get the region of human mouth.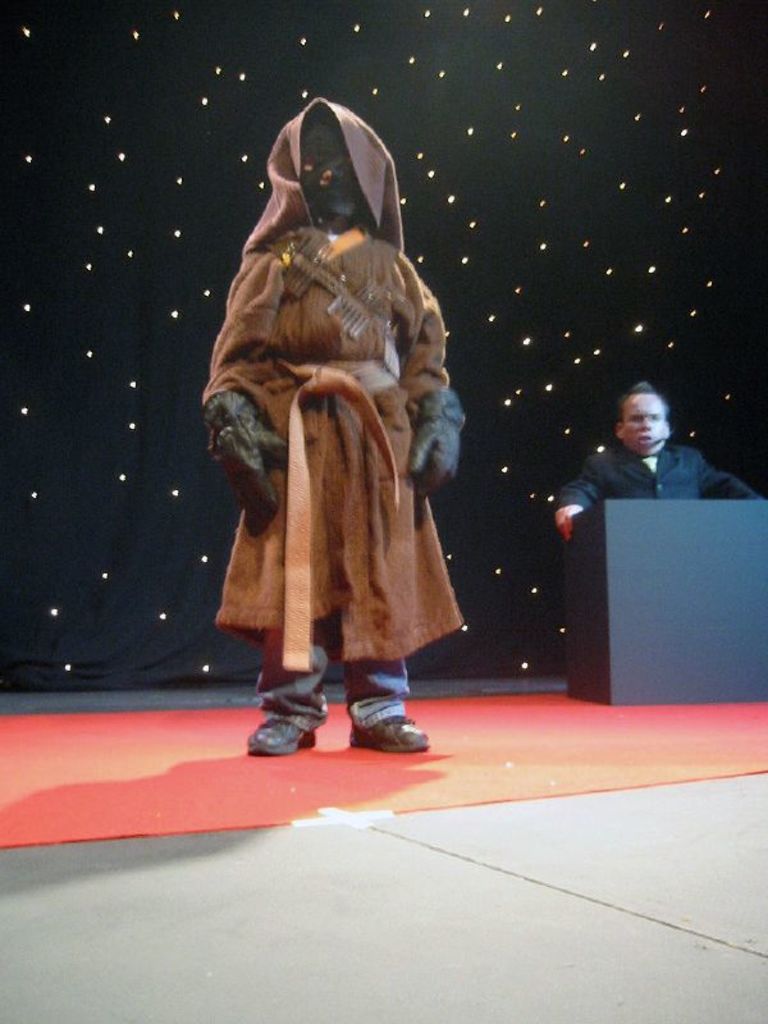
[left=639, top=436, right=648, bottom=445].
